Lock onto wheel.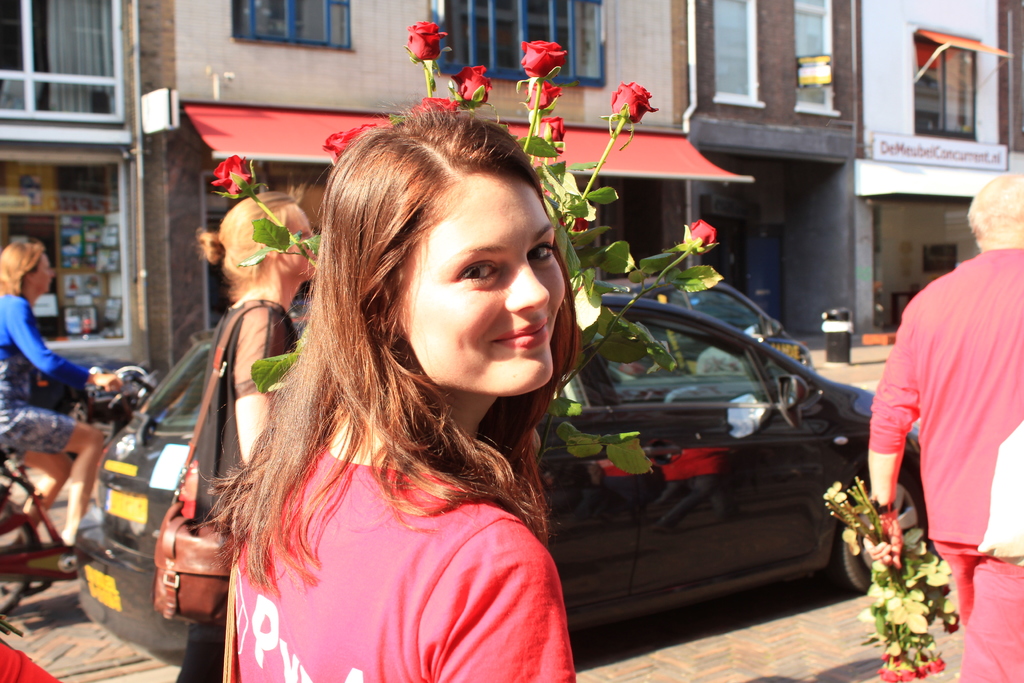
Locked: locate(0, 497, 36, 630).
